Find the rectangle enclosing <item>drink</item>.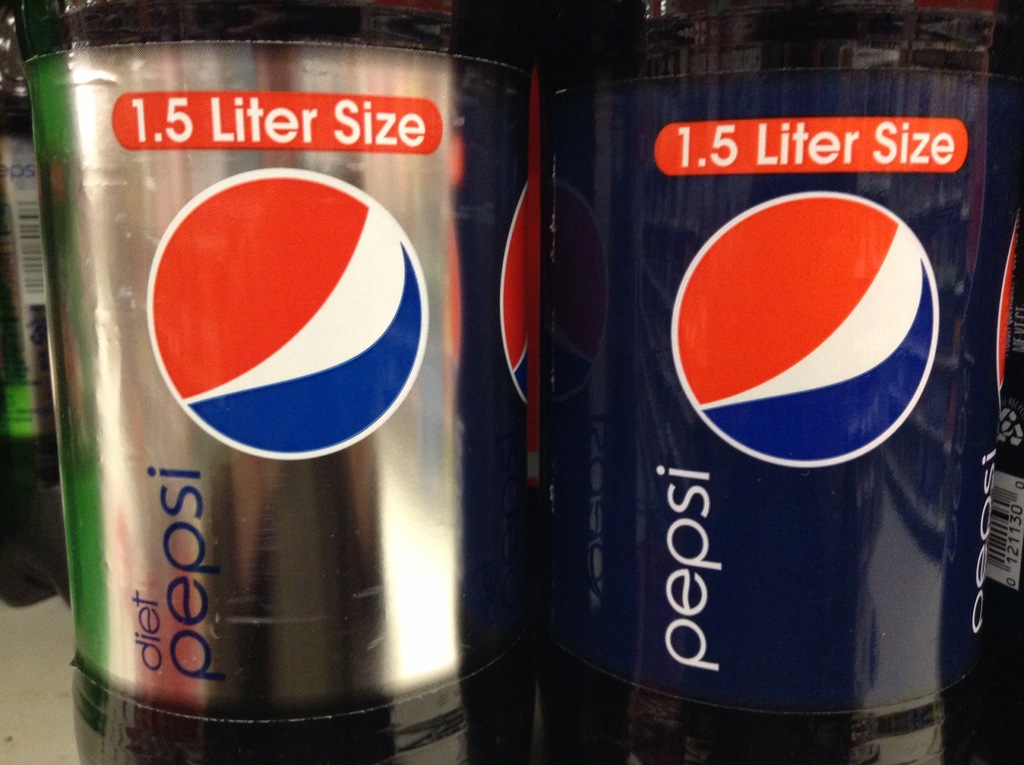
538,0,1023,764.
